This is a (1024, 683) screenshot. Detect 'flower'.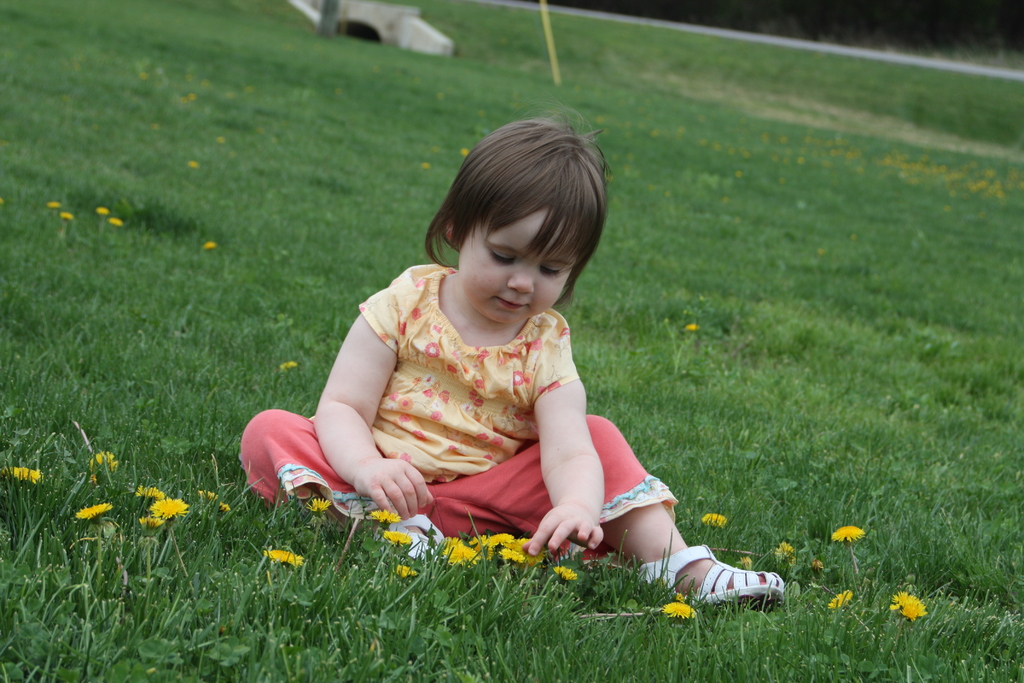
x1=496, y1=548, x2=525, y2=565.
